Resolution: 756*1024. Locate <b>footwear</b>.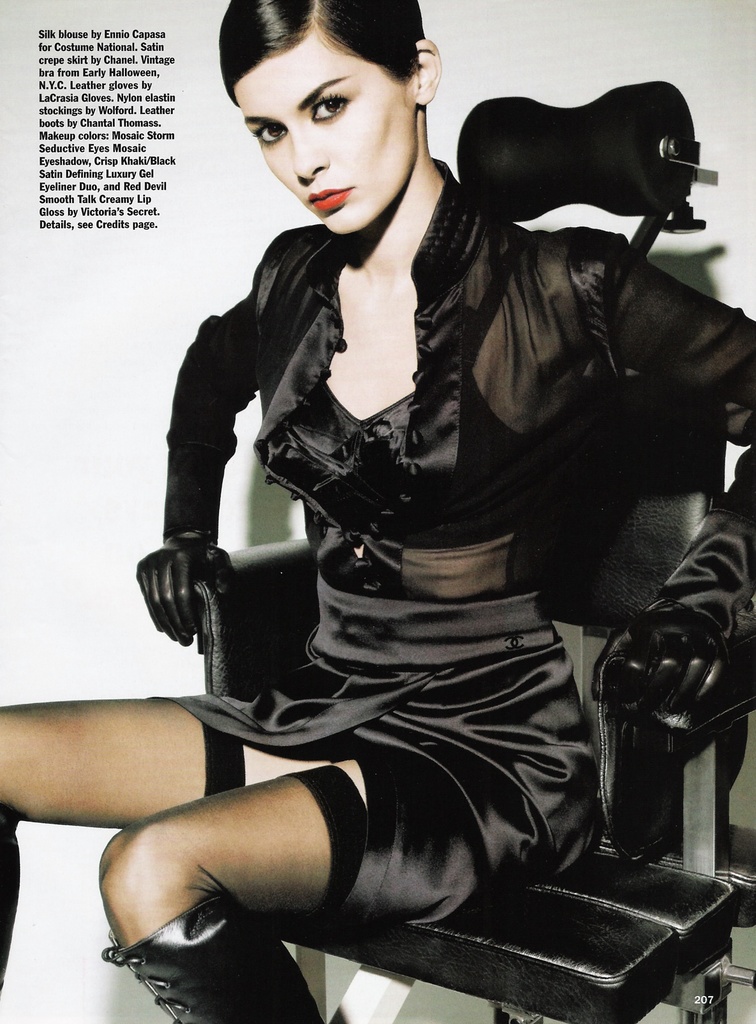
{"left": 93, "top": 879, "right": 327, "bottom": 1023}.
